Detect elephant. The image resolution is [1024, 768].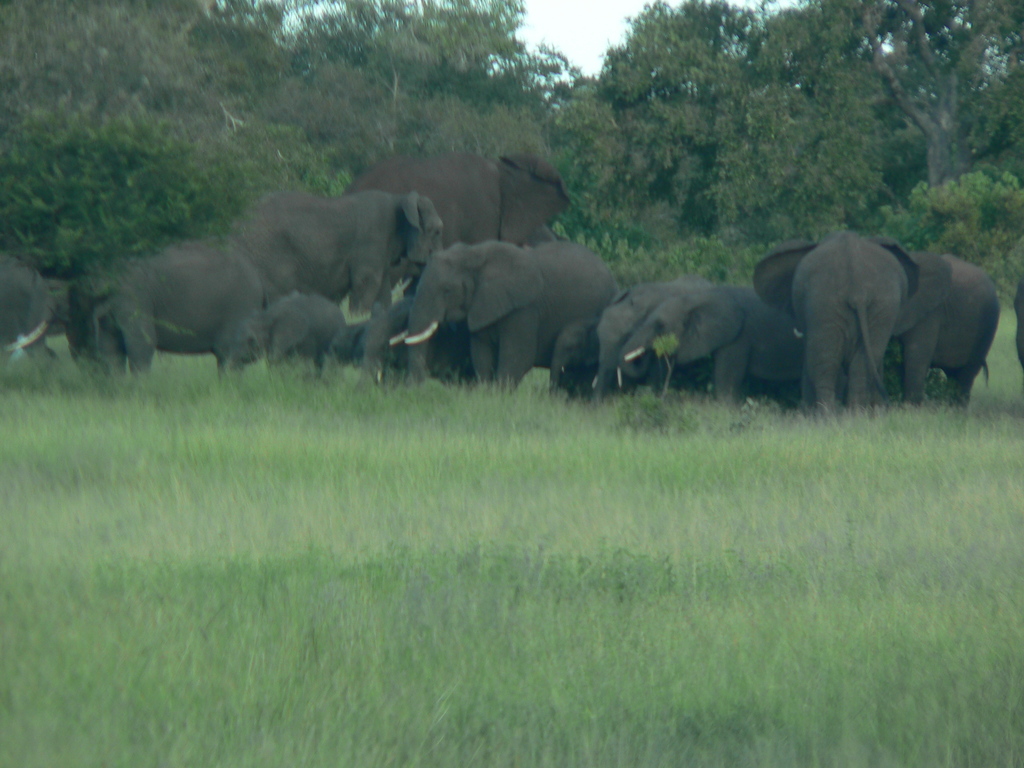
bbox=(0, 253, 64, 374).
